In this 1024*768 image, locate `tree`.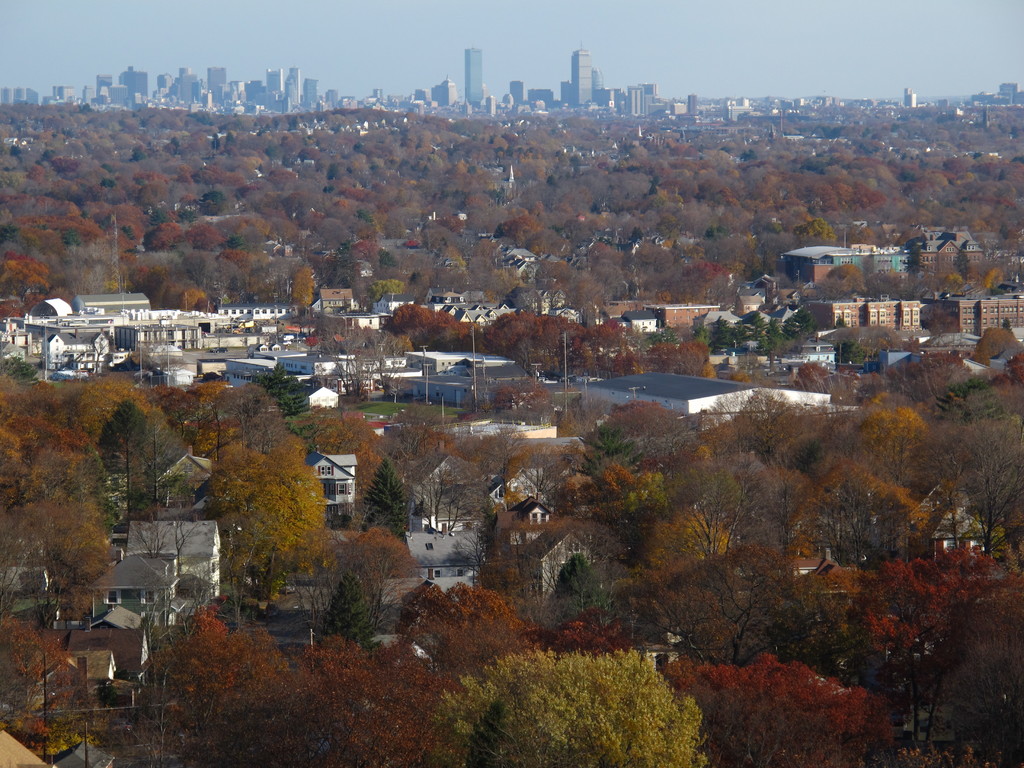
Bounding box: 0, 388, 60, 506.
